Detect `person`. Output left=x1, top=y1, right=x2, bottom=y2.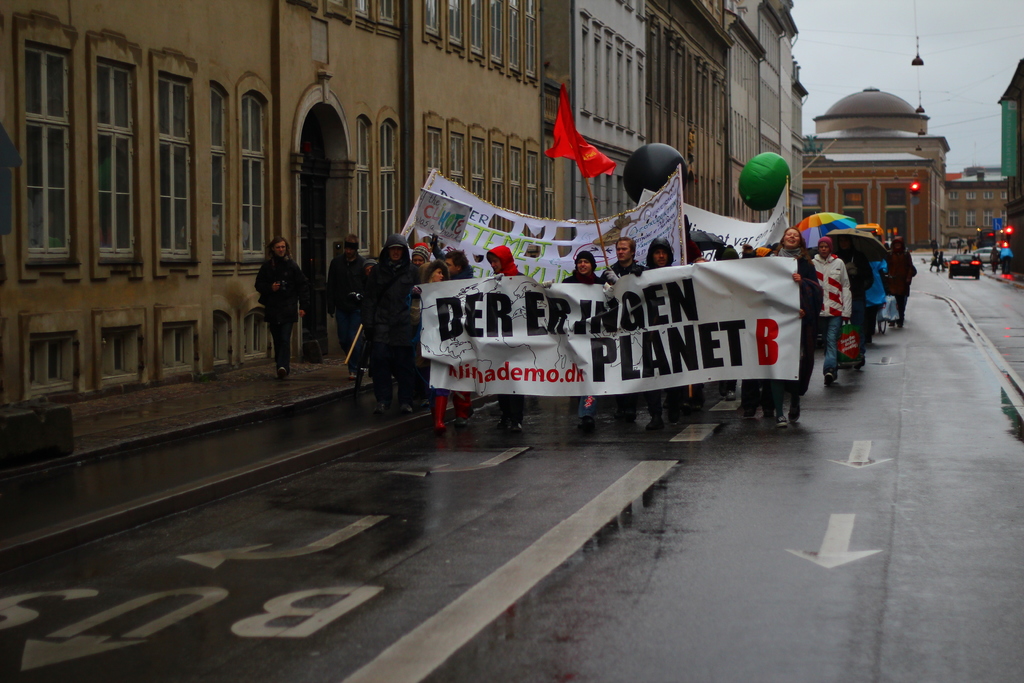
left=762, top=230, right=824, bottom=434.
